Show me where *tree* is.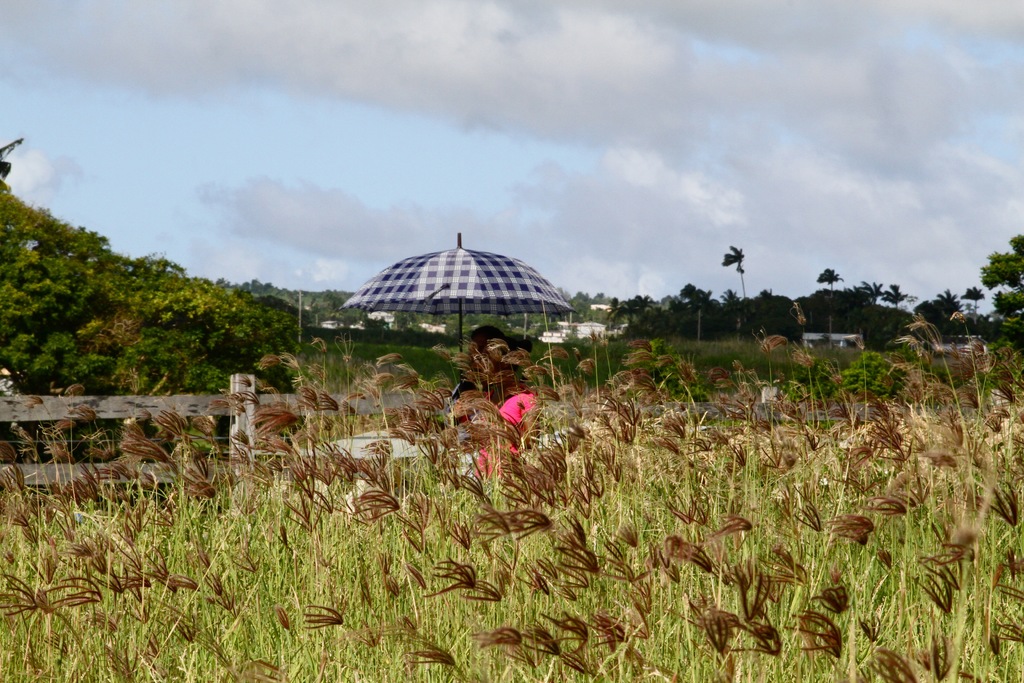
*tree* is at {"left": 881, "top": 282, "right": 905, "bottom": 308}.
